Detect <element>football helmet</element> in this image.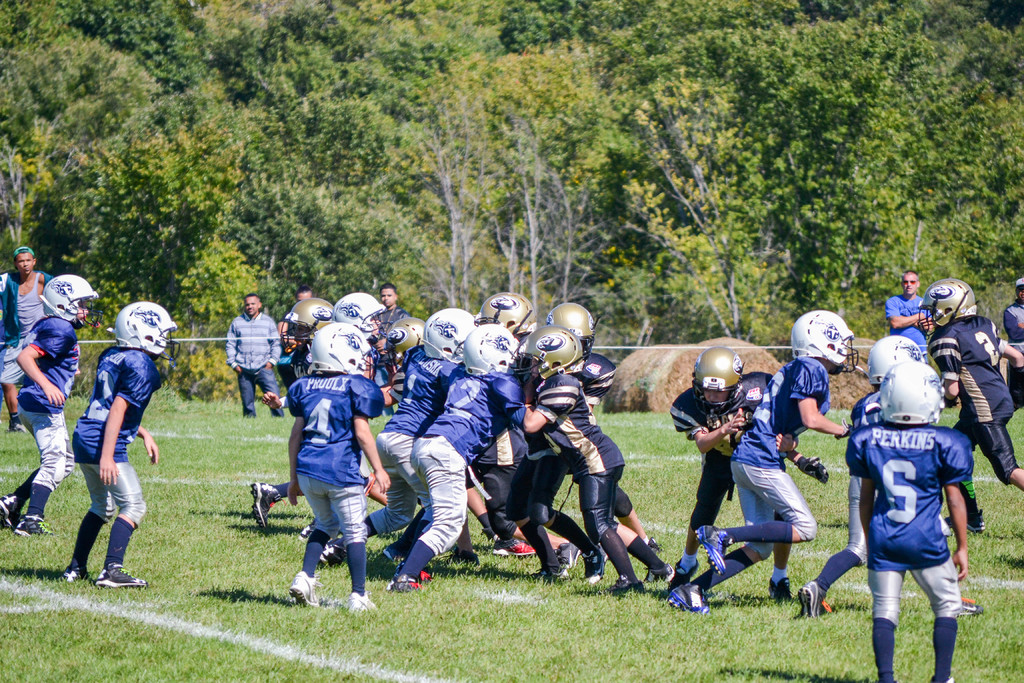
Detection: rect(304, 324, 376, 378).
